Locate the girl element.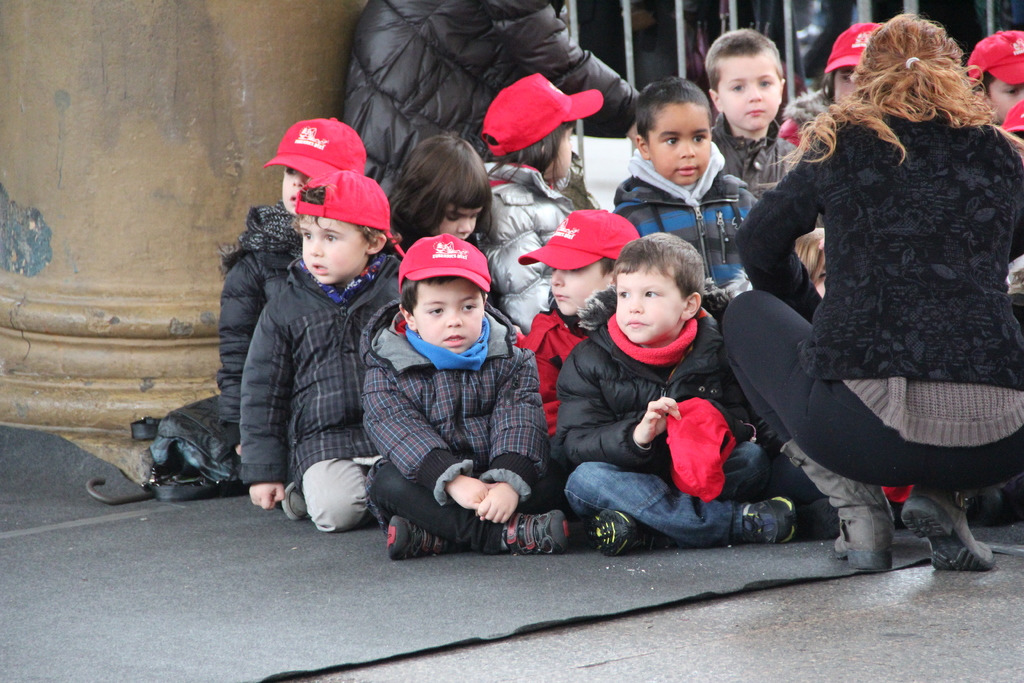
Element bbox: (467, 69, 603, 337).
